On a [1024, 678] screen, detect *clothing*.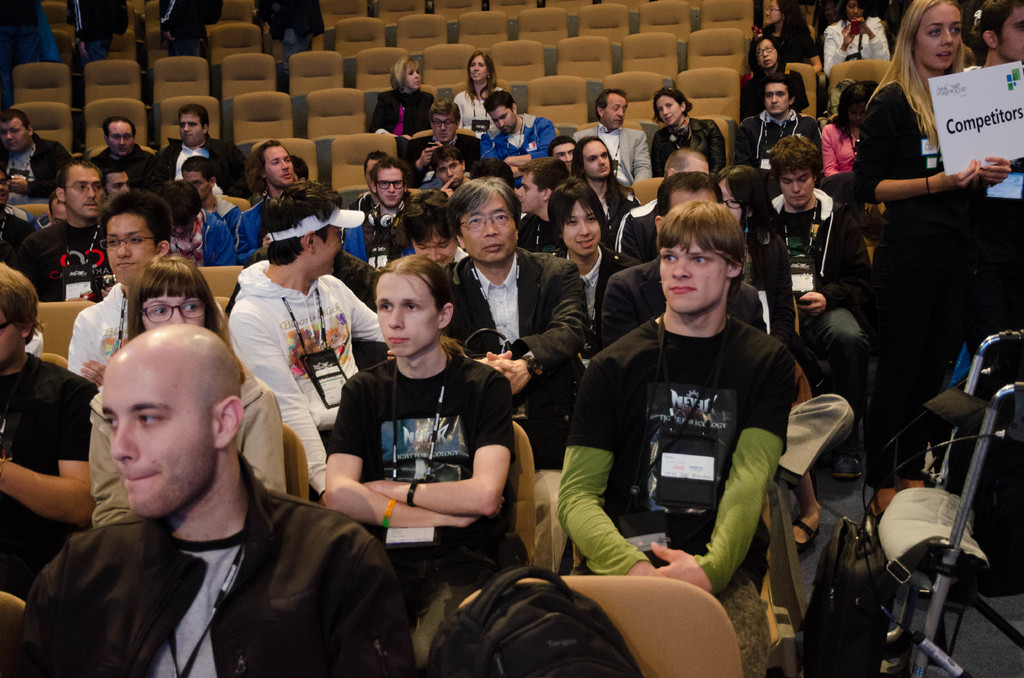
156 0 220 65.
